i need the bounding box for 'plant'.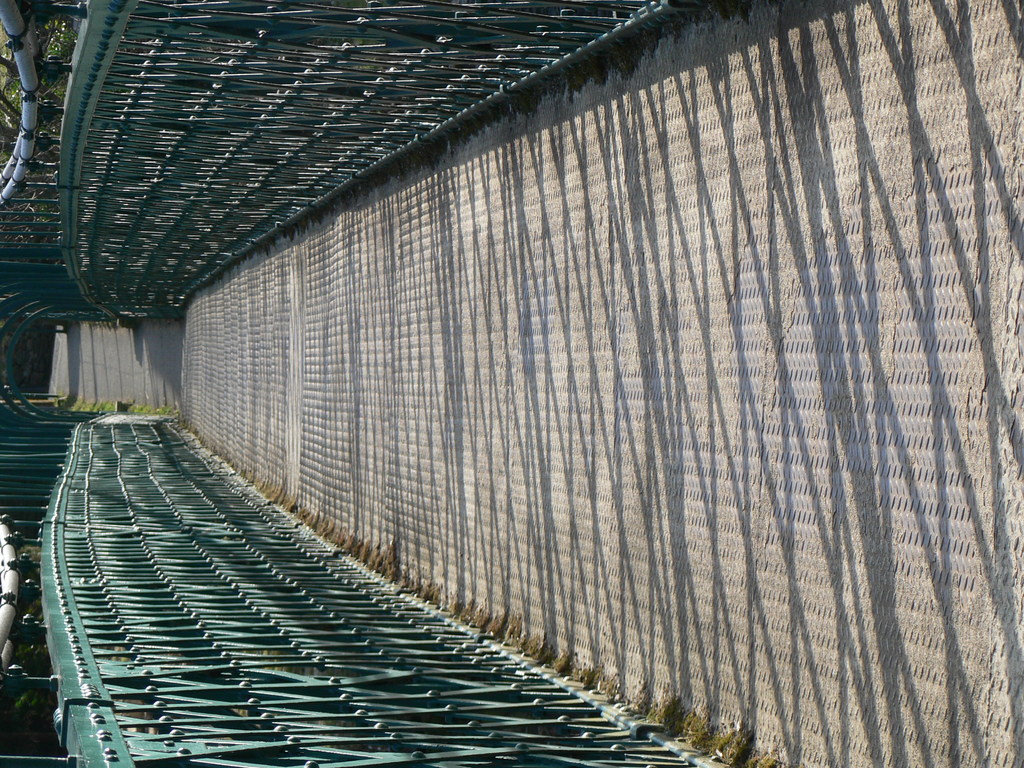
Here it is: region(573, 664, 605, 688).
